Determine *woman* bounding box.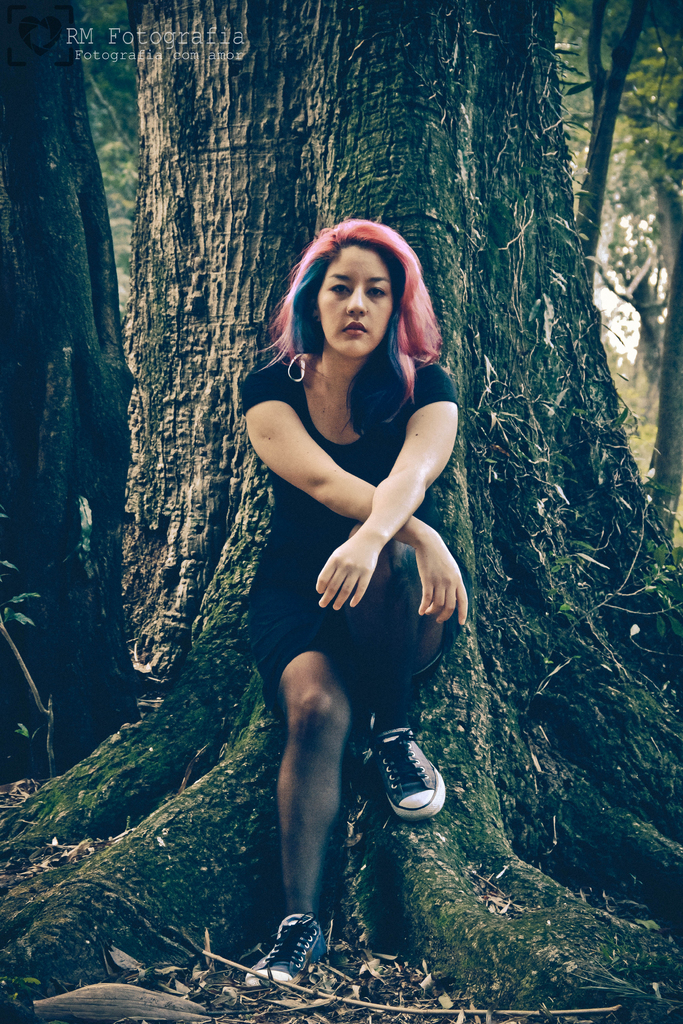
Determined: [left=218, top=213, right=476, bottom=925].
